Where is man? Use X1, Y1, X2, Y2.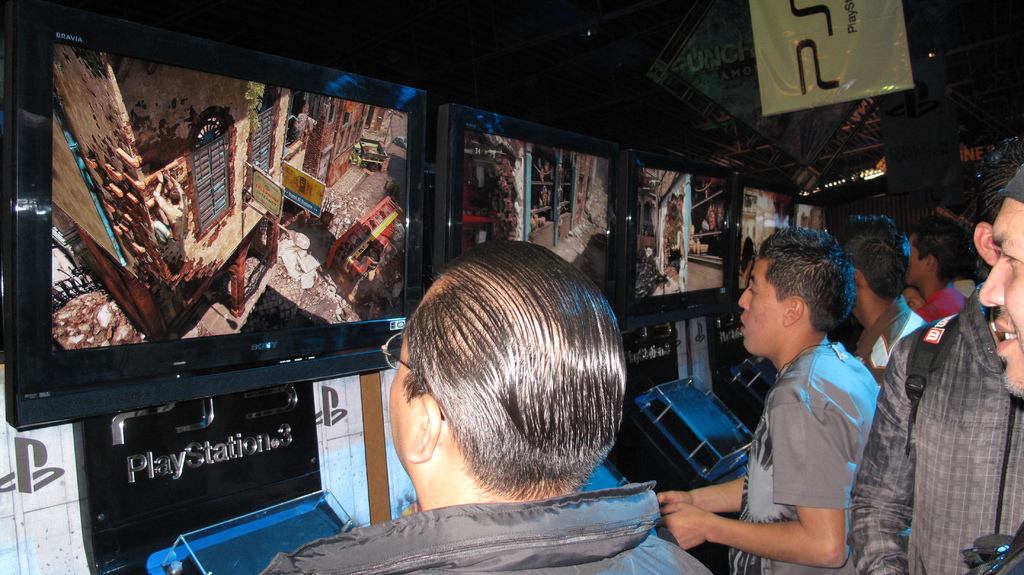
981, 162, 1023, 400.
